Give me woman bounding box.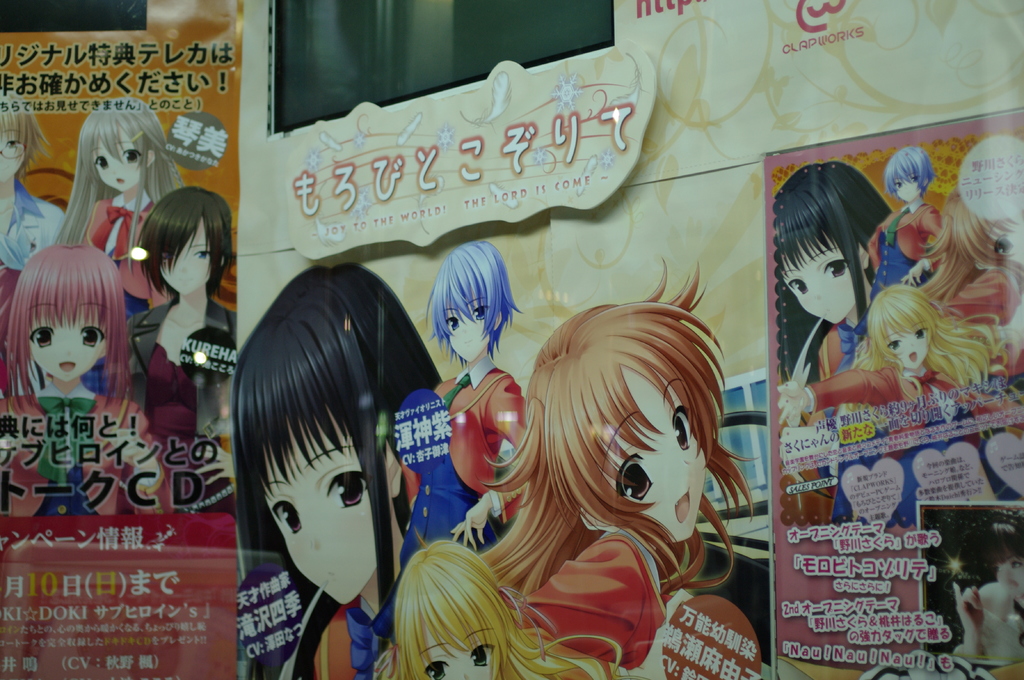
box(372, 246, 538, 640).
